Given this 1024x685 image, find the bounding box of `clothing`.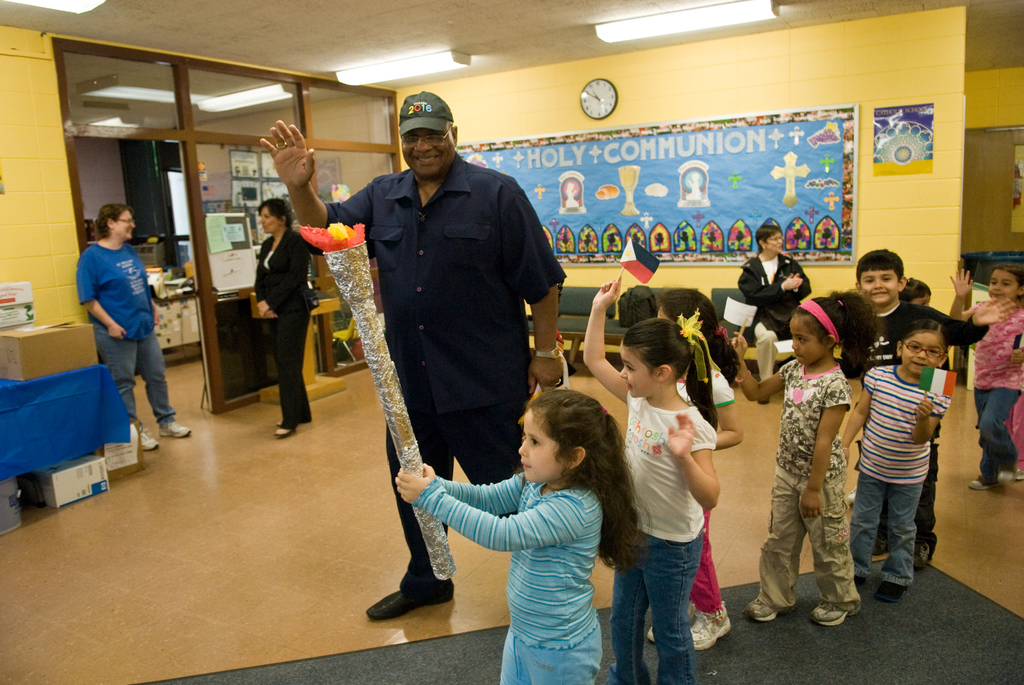
l=752, t=364, r=857, b=610.
